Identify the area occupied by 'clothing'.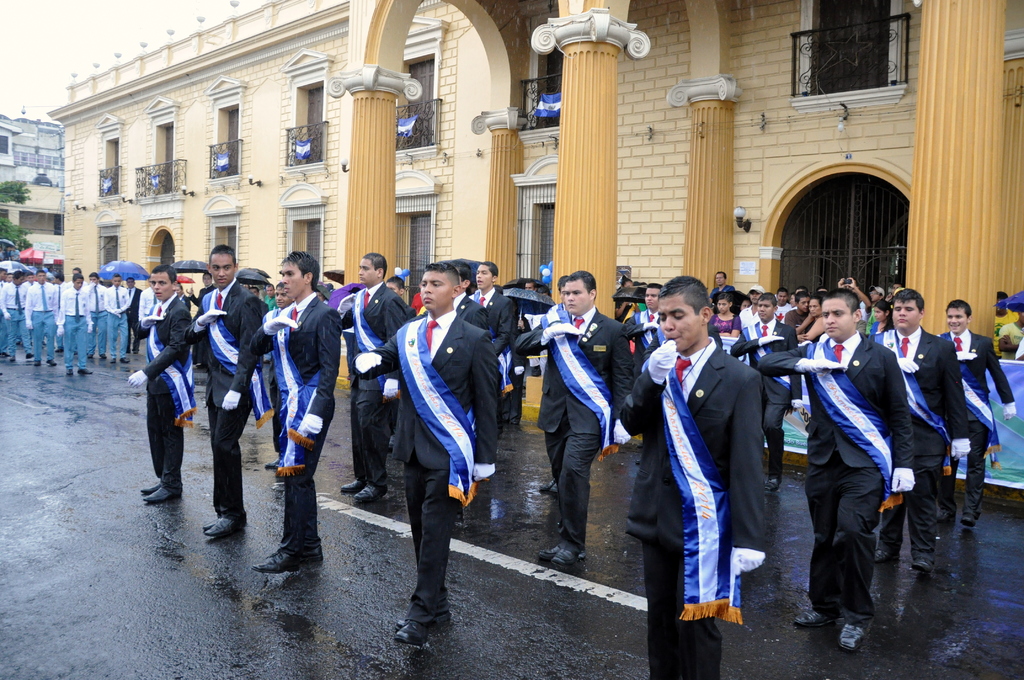
Area: {"left": 464, "top": 280, "right": 508, "bottom": 378}.
